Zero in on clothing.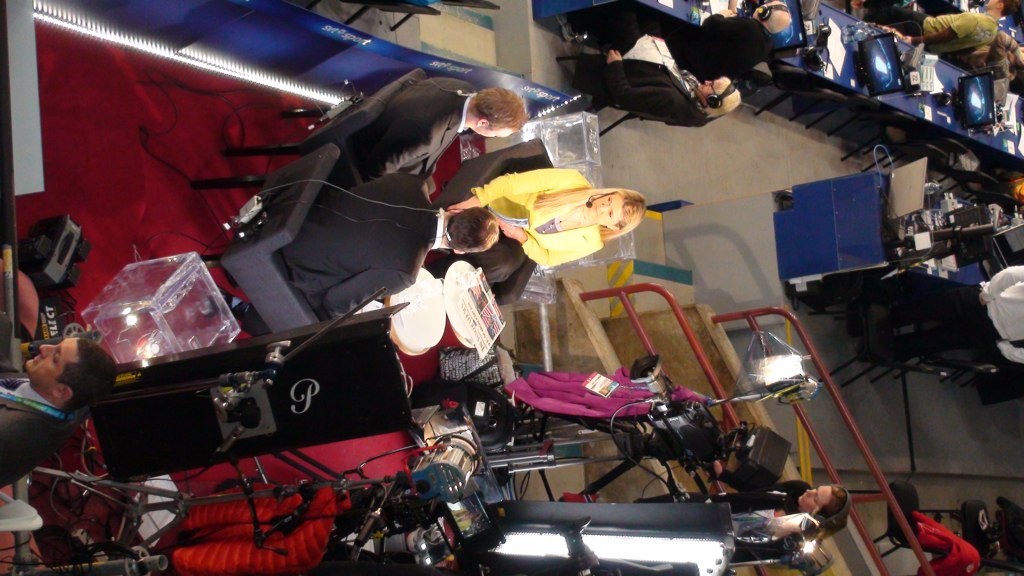
Zeroed in: rect(916, 508, 982, 575).
